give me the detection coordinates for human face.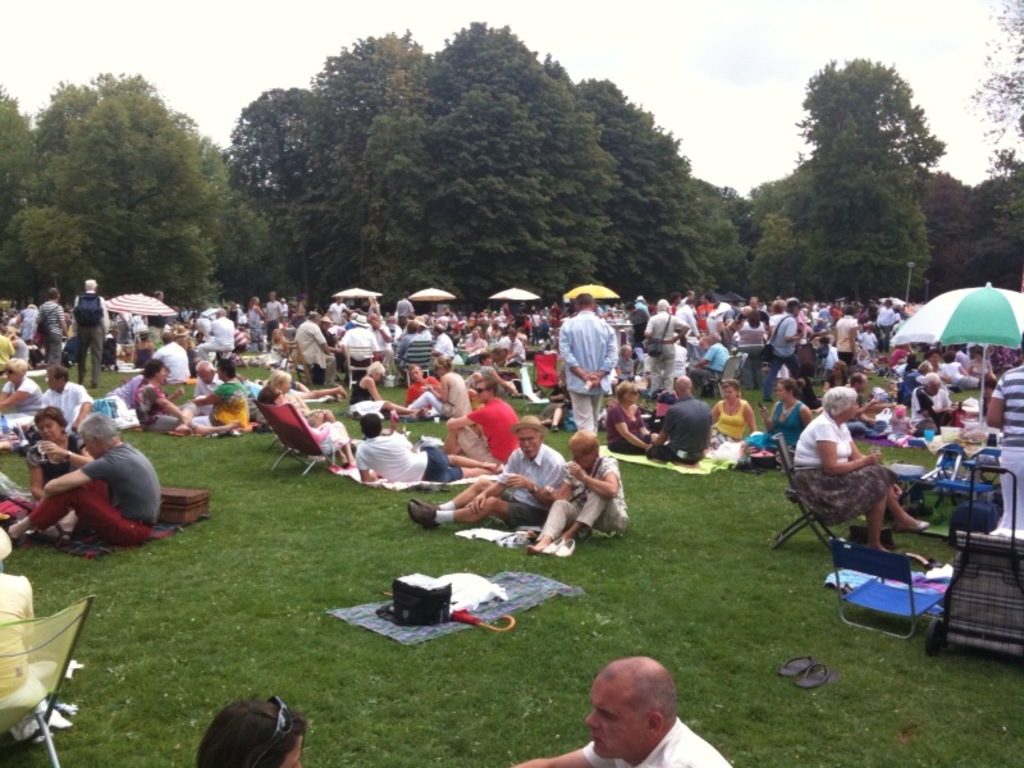
bbox=(928, 381, 938, 396).
